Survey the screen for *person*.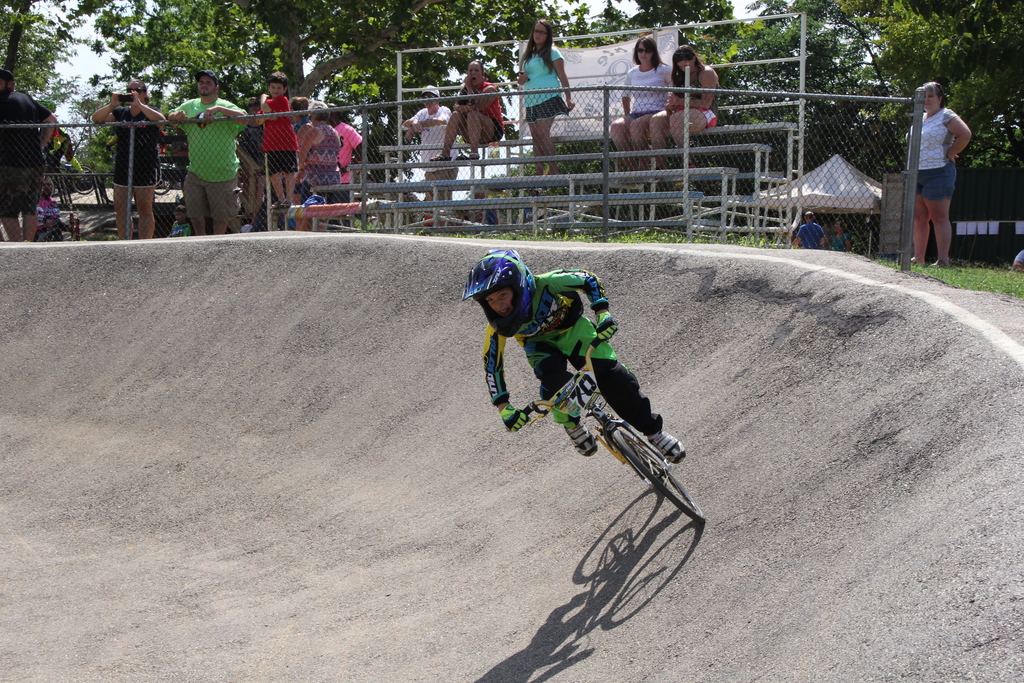
Survey found: BBox(429, 59, 505, 163).
